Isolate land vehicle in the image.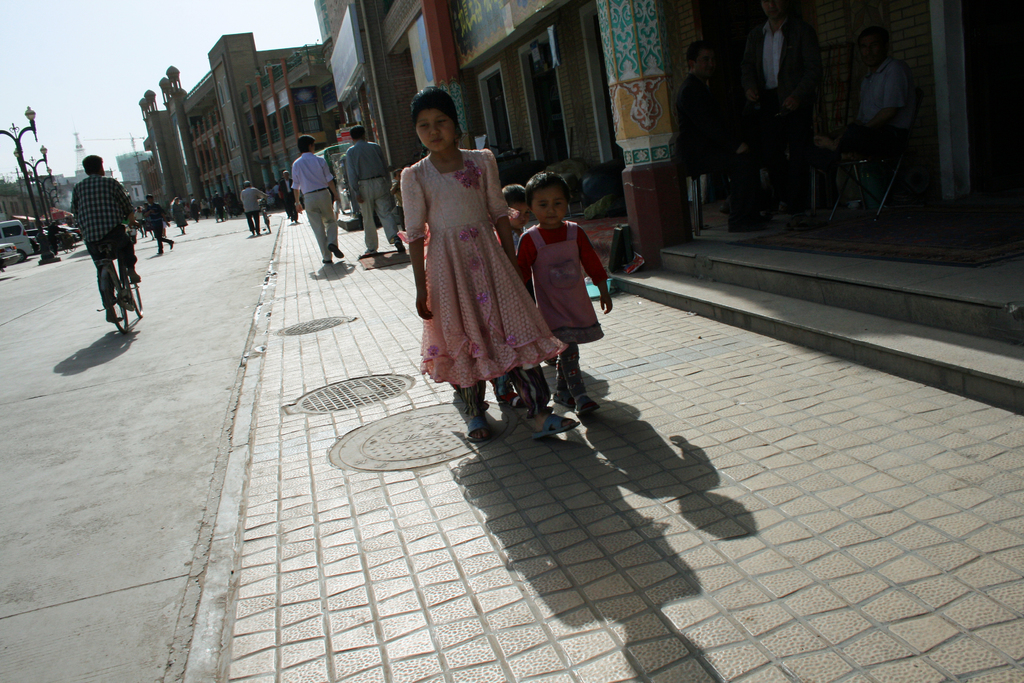
Isolated region: 0,246,20,263.
